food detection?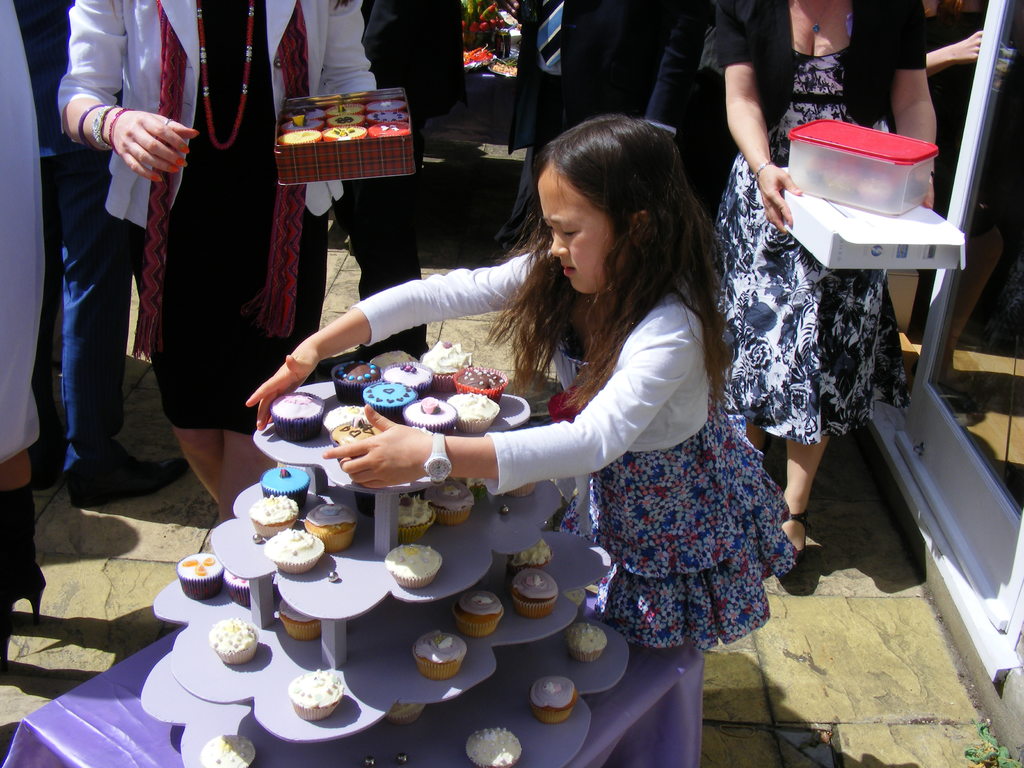
<bbox>447, 475, 490, 499</bbox>
